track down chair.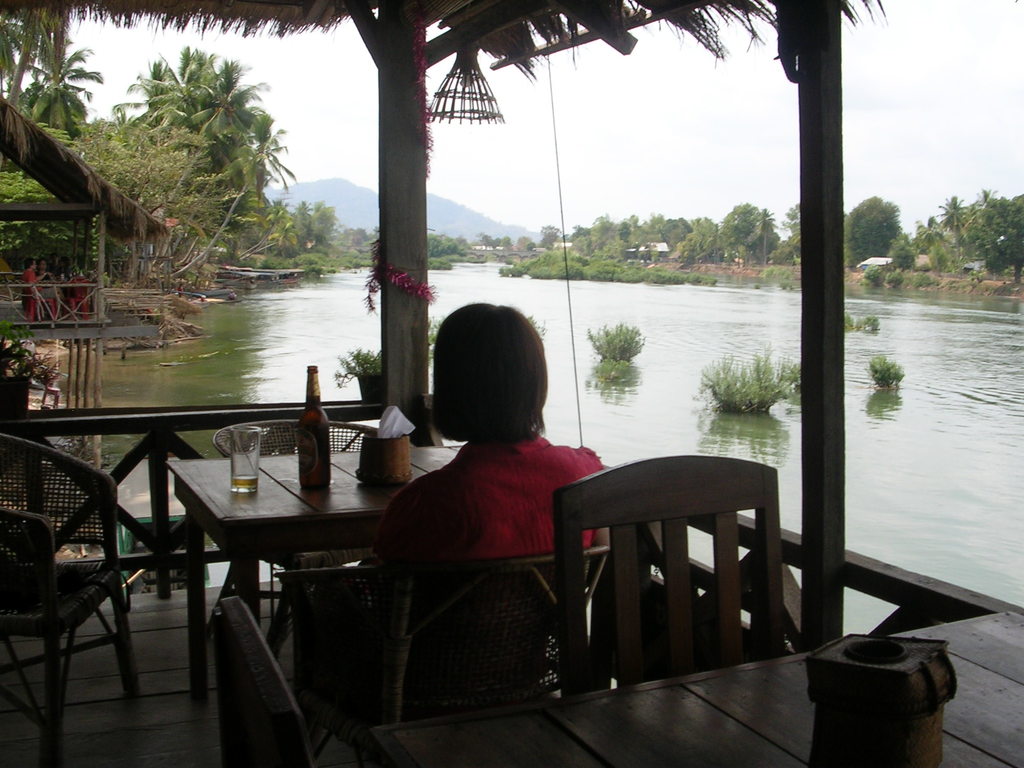
Tracked to region(13, 428, 145, 733).
